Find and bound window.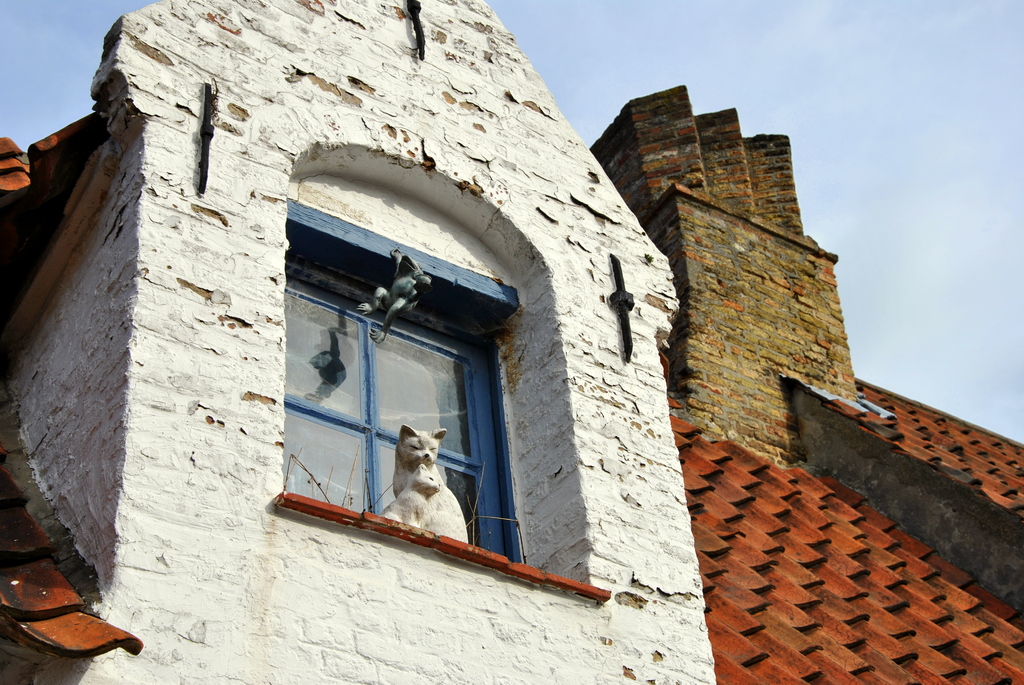
Bound: {"left": 279, "top": 196, "right": 519, "bottom": 551}.
